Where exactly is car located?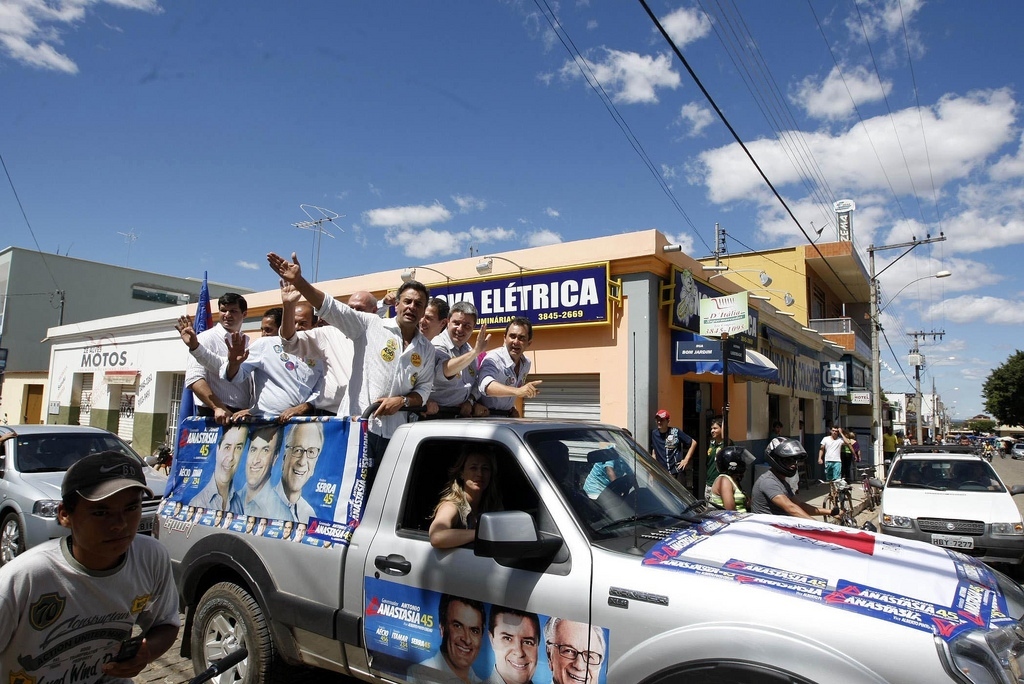
Its bounding box is <bbox>871, 459, 1016, 568</bbox>.
